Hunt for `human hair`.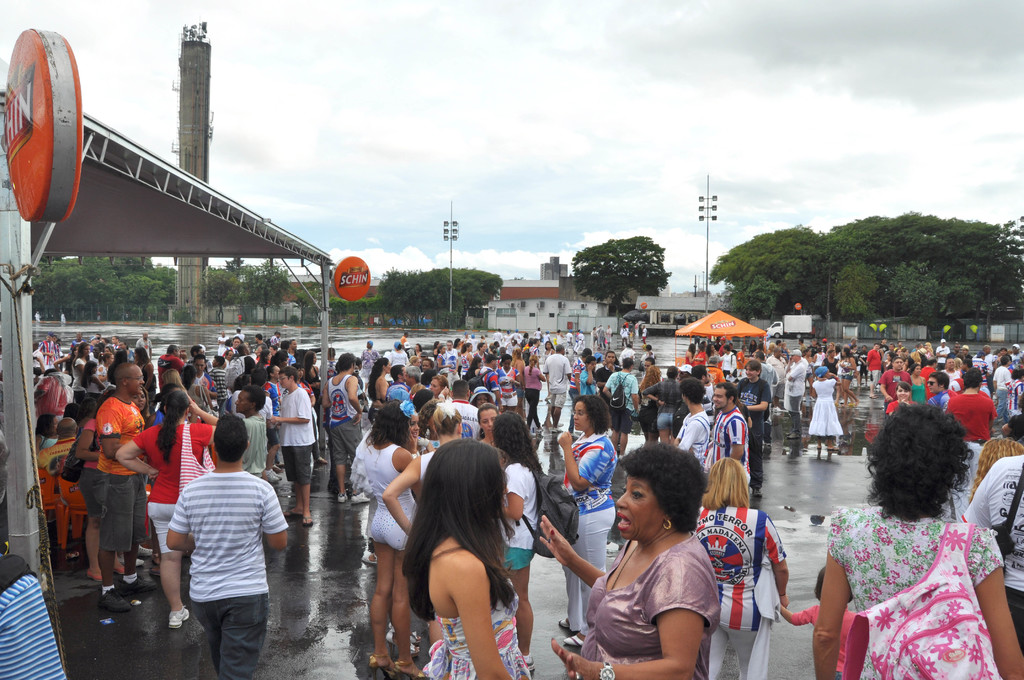
Hunted down at region(417, 399, 436, 414).
